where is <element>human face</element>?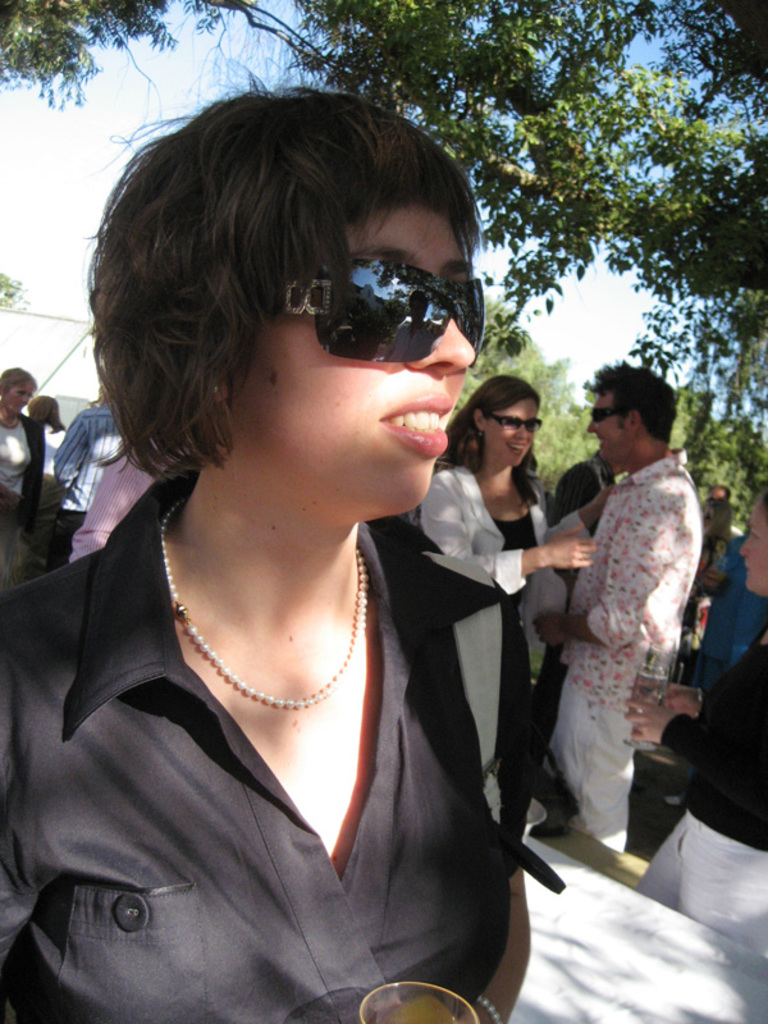
{"x1": 588, "y1": 393, "x2": 627, "y2": 457}.
